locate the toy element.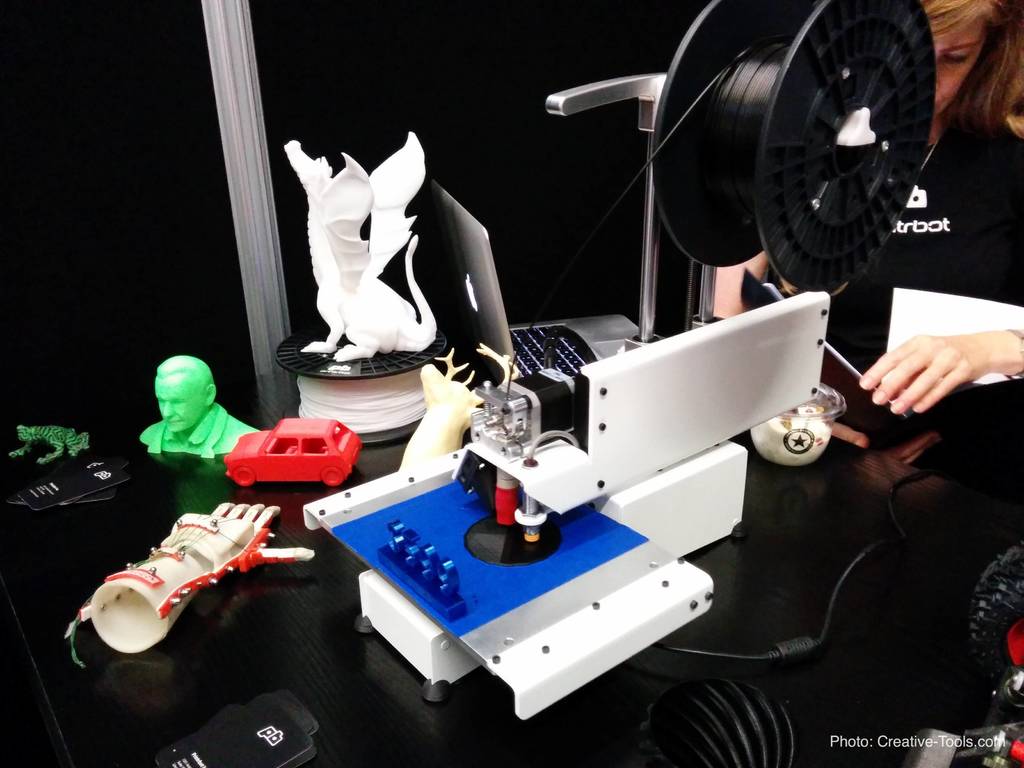
Element bbox: 954,719,1023,767.
